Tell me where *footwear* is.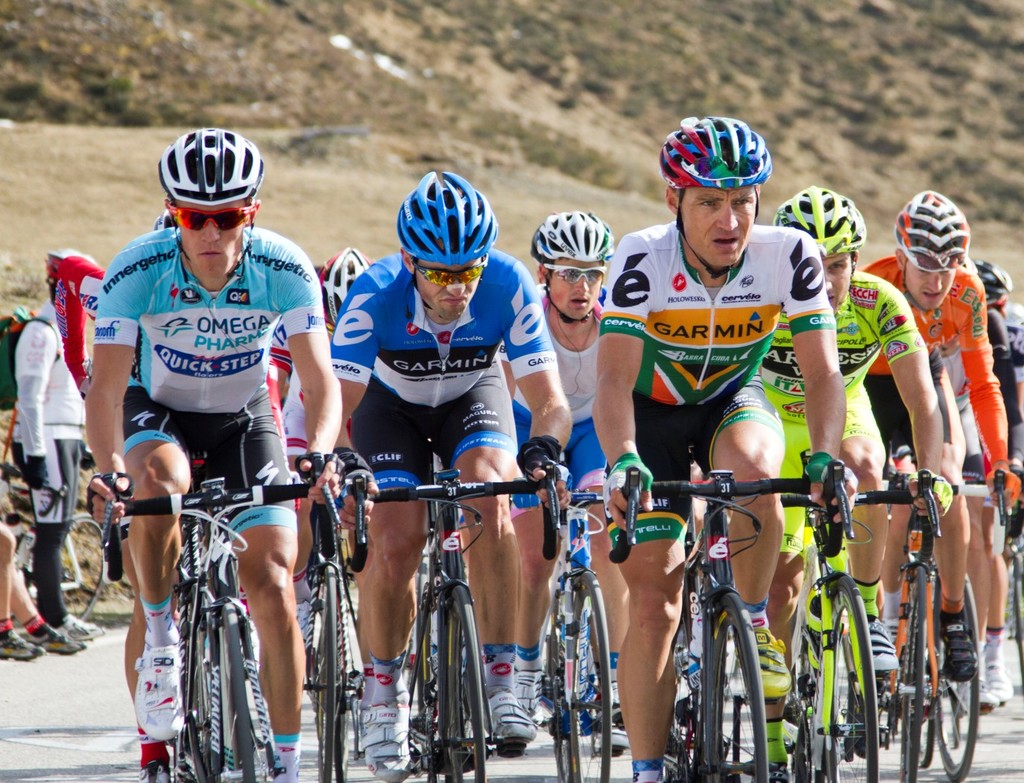
*footwear* is at {"left": 486, "top": 687, "right": 534, "bottom": 743}.
